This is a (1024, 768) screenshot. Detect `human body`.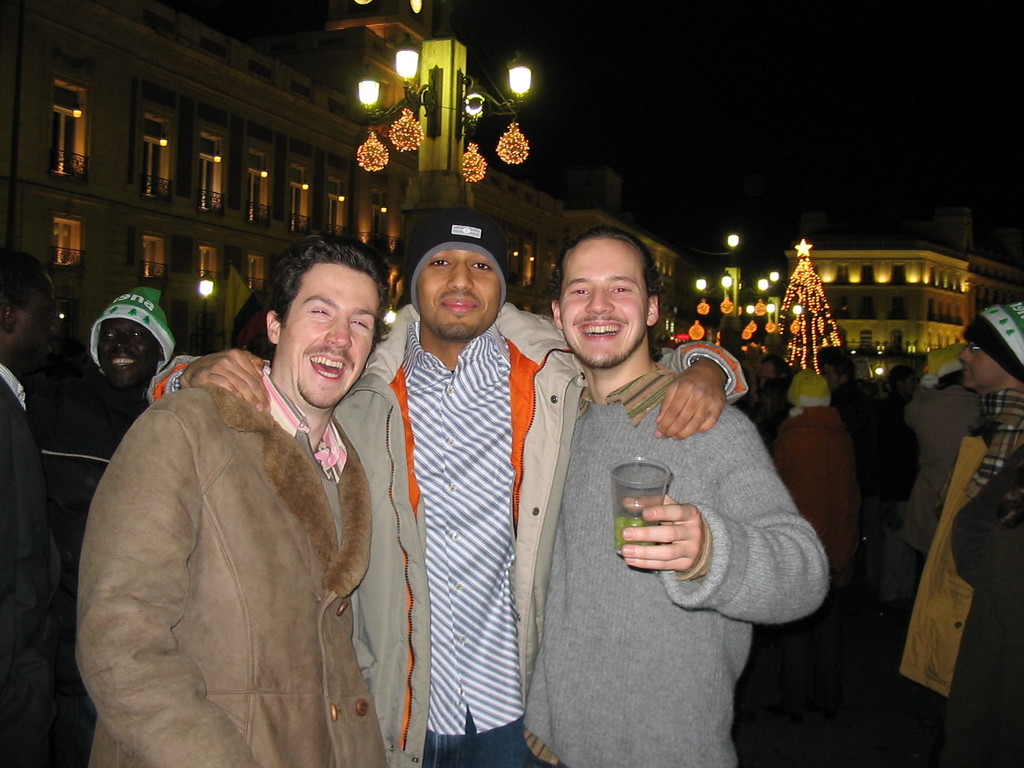
pyautogui.locateOnScreen(44, 373, 150, 767).
